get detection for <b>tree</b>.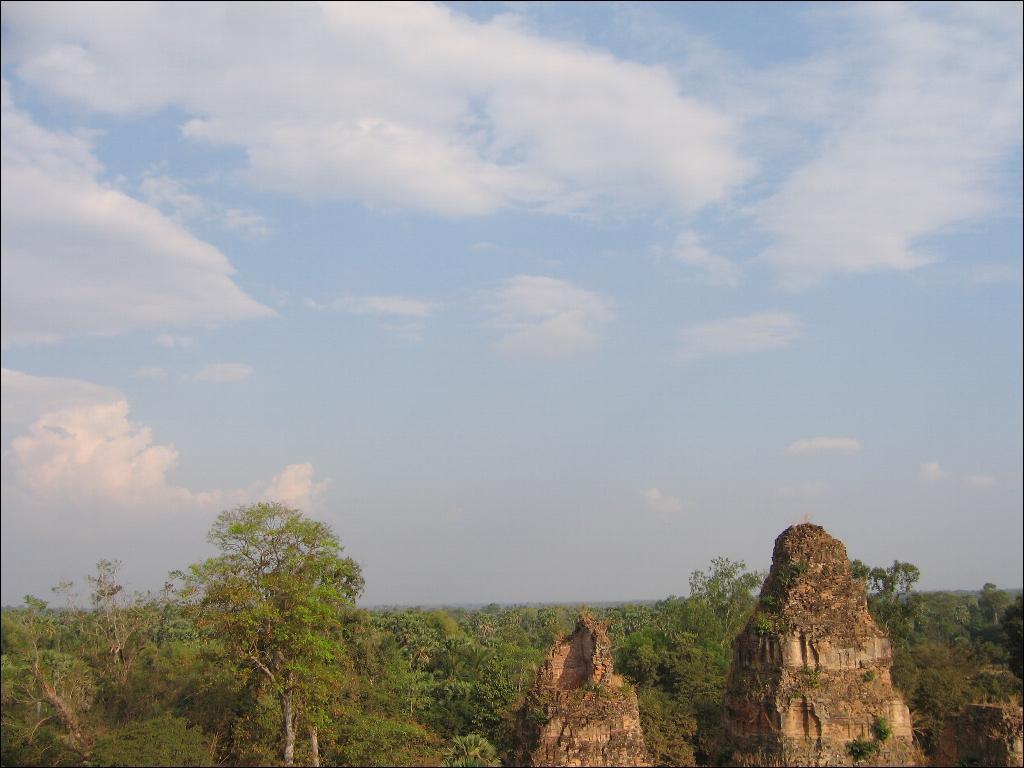
Detection: {"x1": 846, "y1": 558, "x2": 919, "y2": 608}.
